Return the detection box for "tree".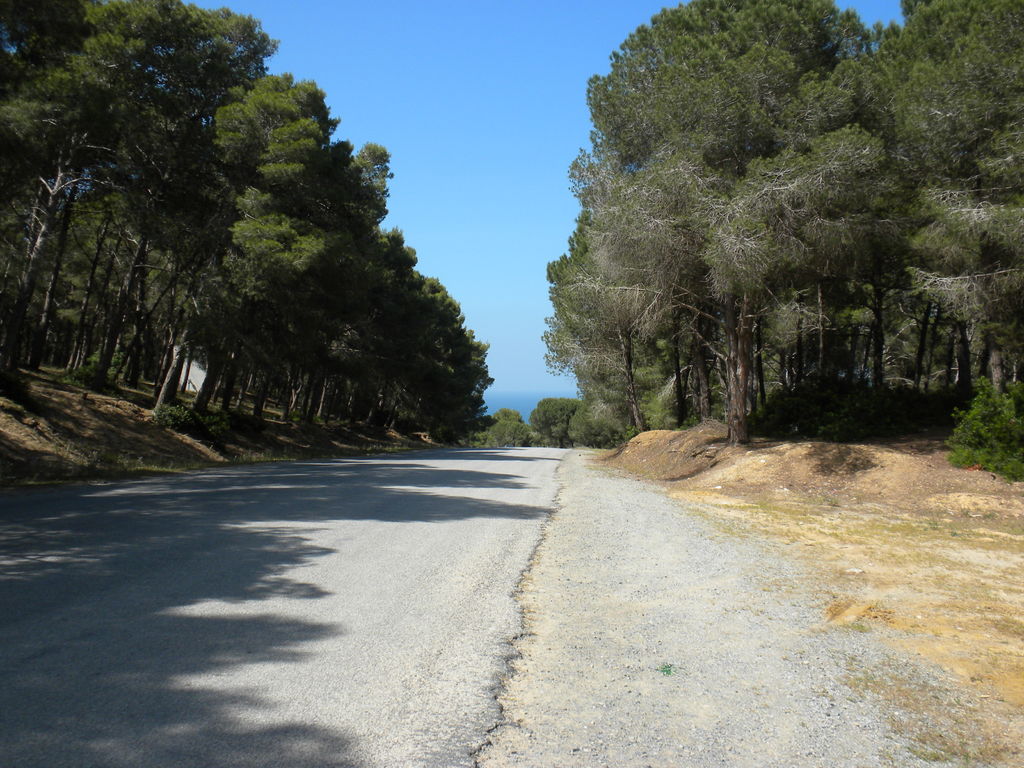
detection(494, 417, 538, 447).
